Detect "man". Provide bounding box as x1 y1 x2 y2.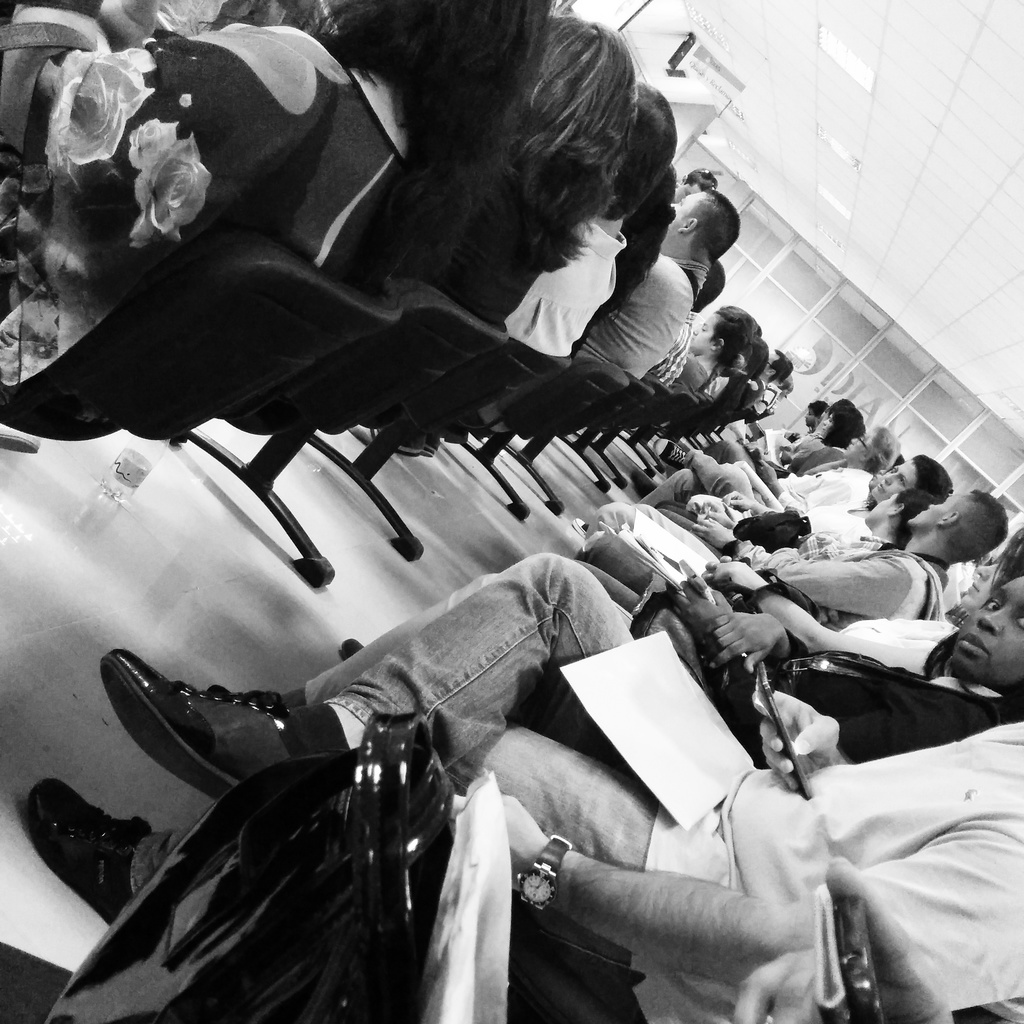
650 260 725 388.
